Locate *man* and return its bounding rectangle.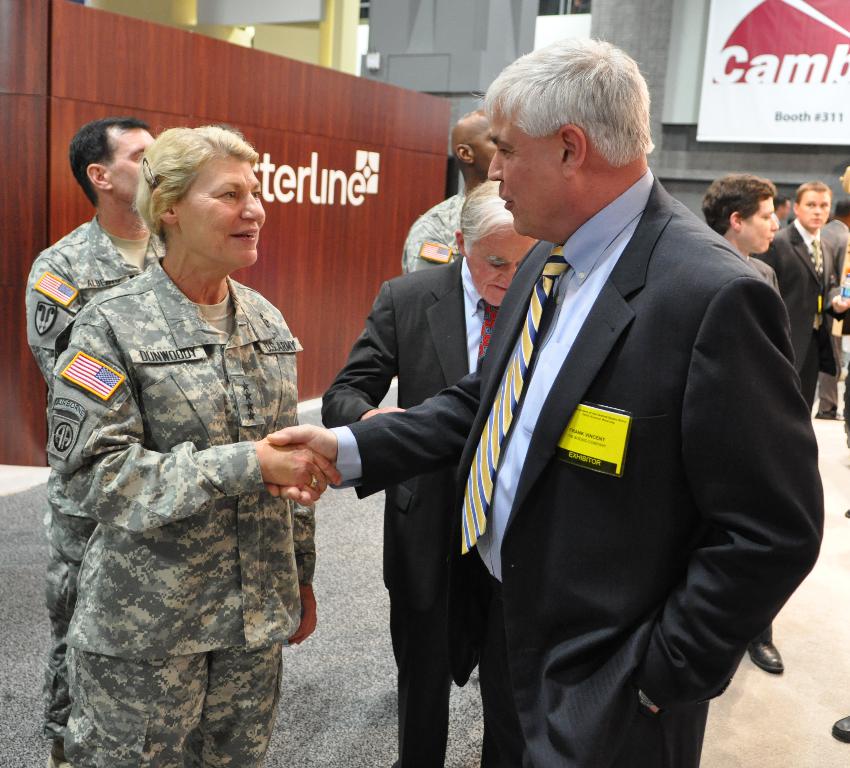
box(27, 116, 174, 767).
